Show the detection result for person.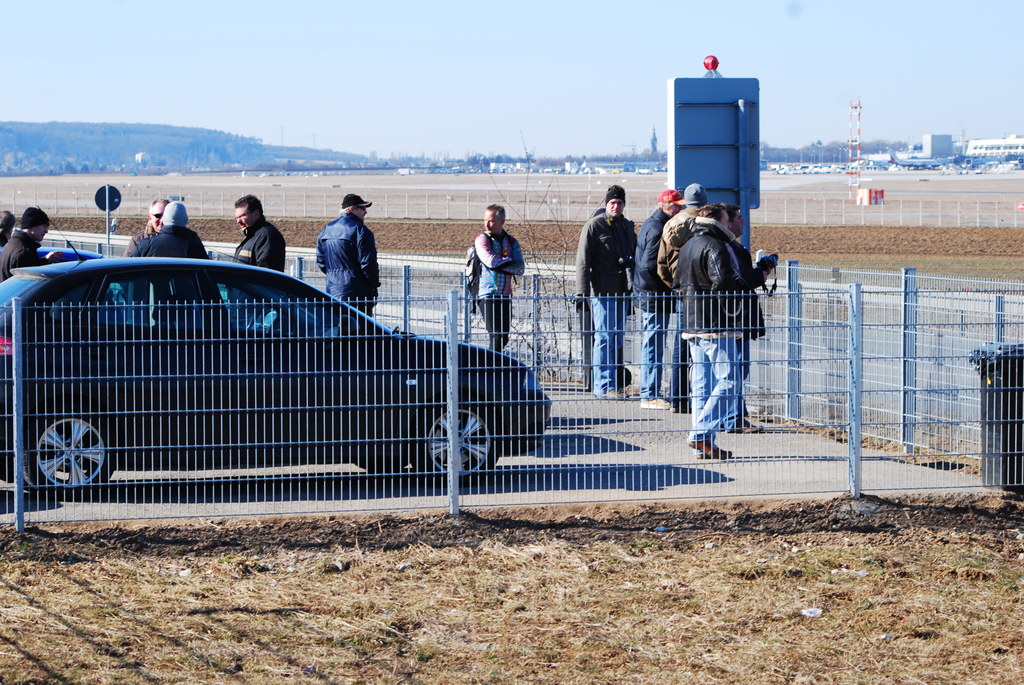
box(728, 205, 748, 430).
